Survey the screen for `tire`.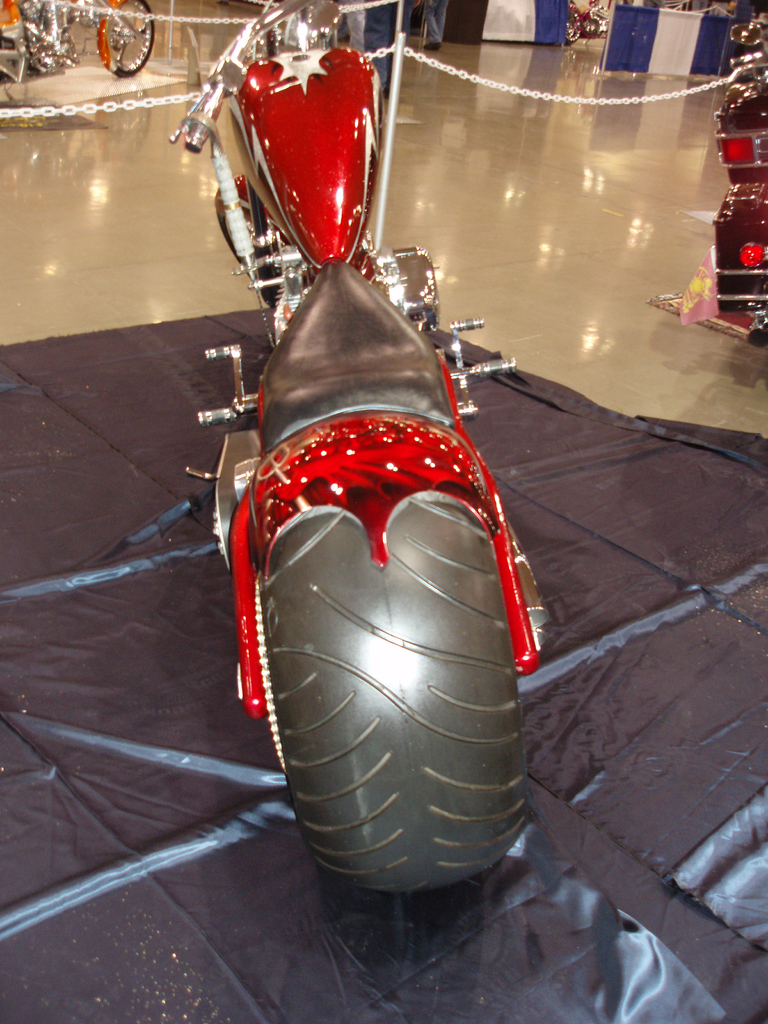
Survey found: left=244, top=455, right=583, bottom=915.
